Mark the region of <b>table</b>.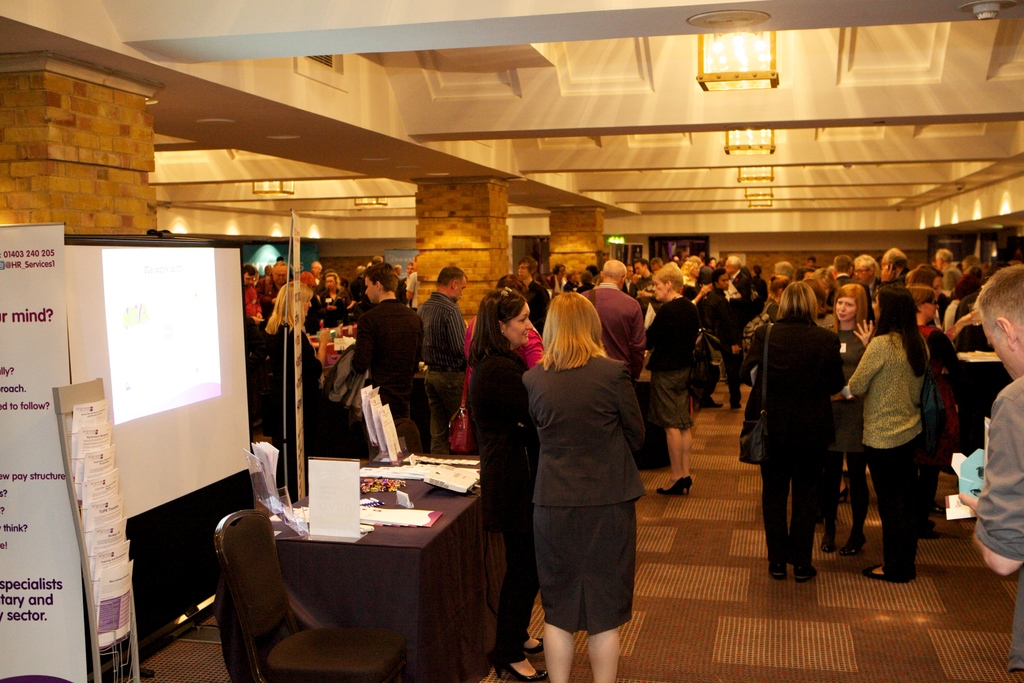
Region: (264, 473, 501, 682).
